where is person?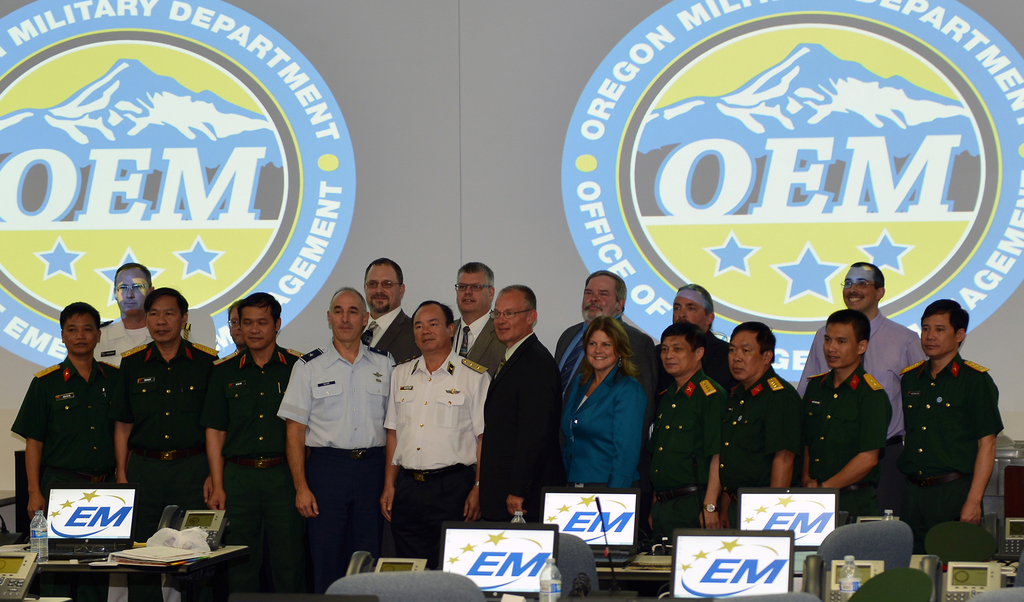
select_region(196, 290, 308, 594).
